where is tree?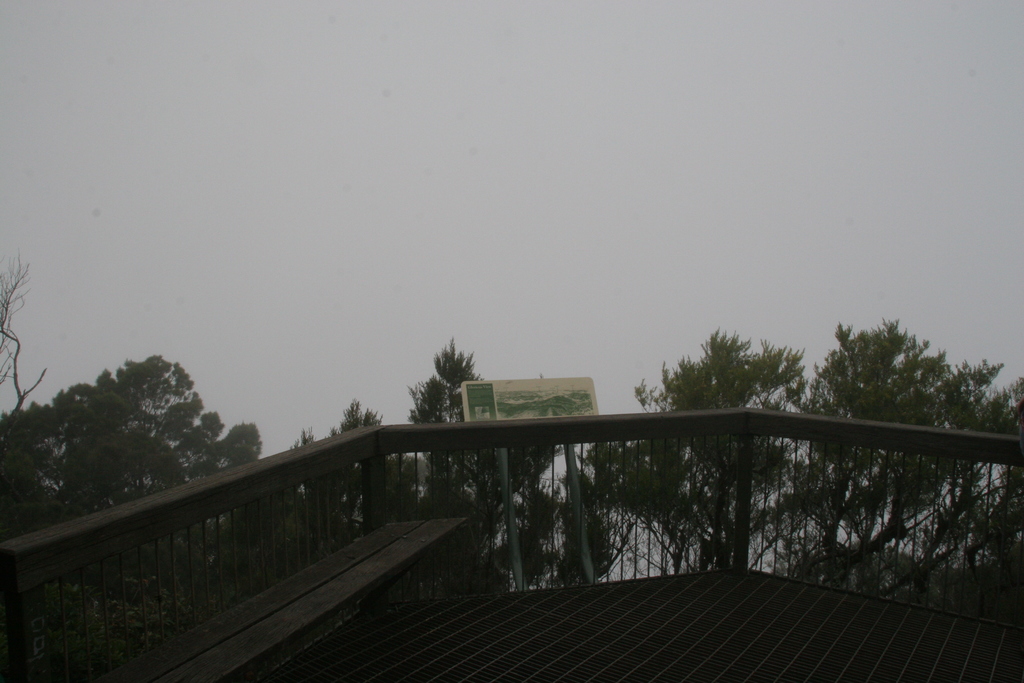
[0,253,48,434].
